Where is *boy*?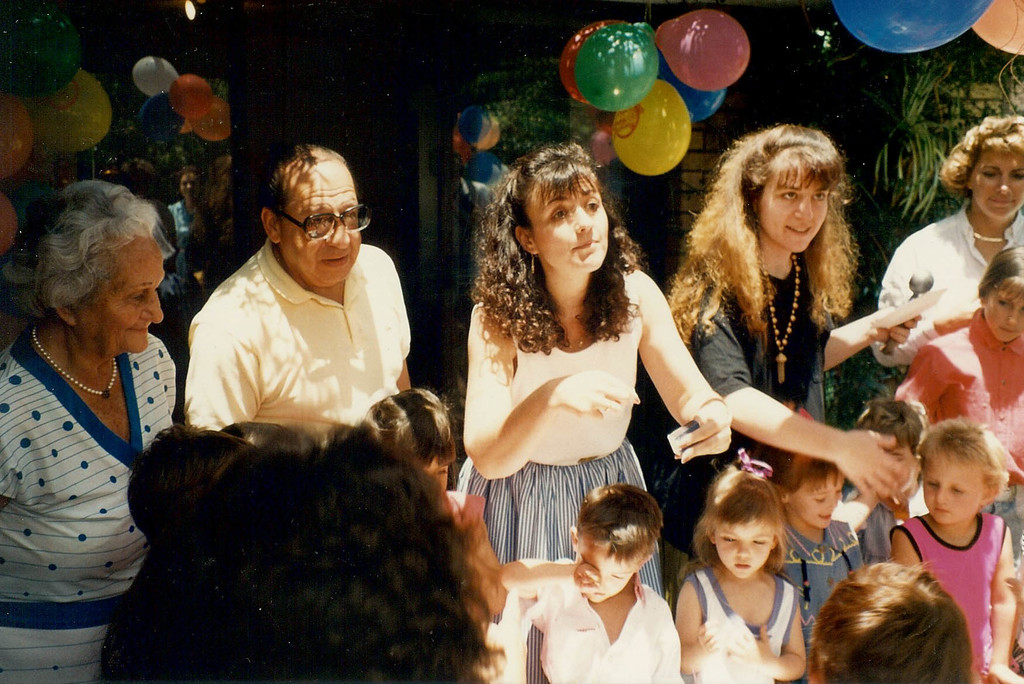
849,392,929,573.
